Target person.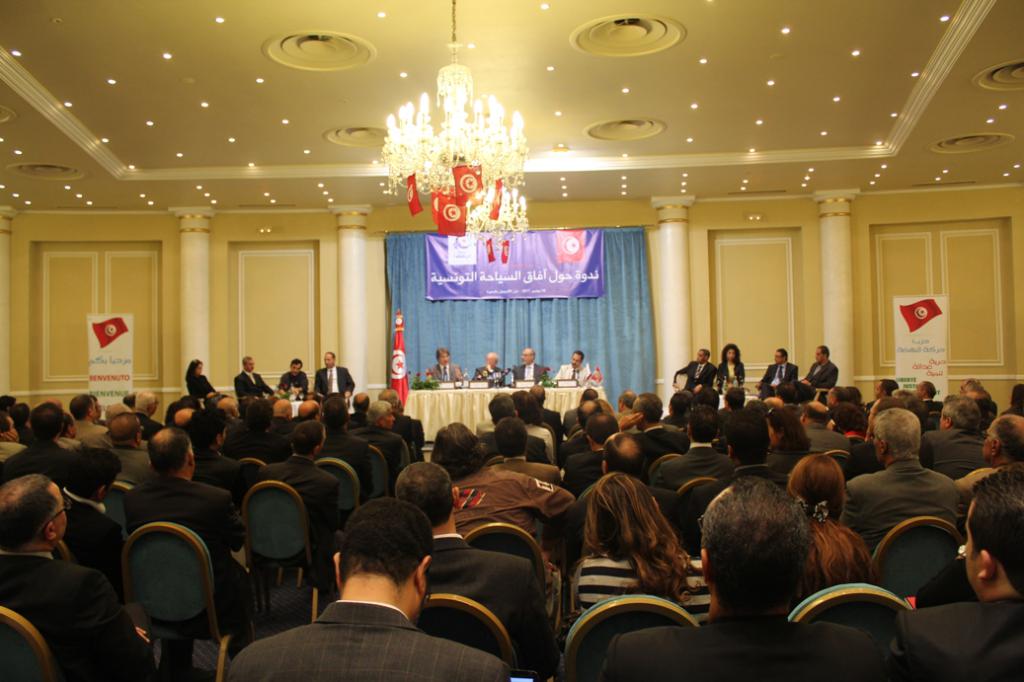
Target region: bbox=(415, 419, 565, 565).
